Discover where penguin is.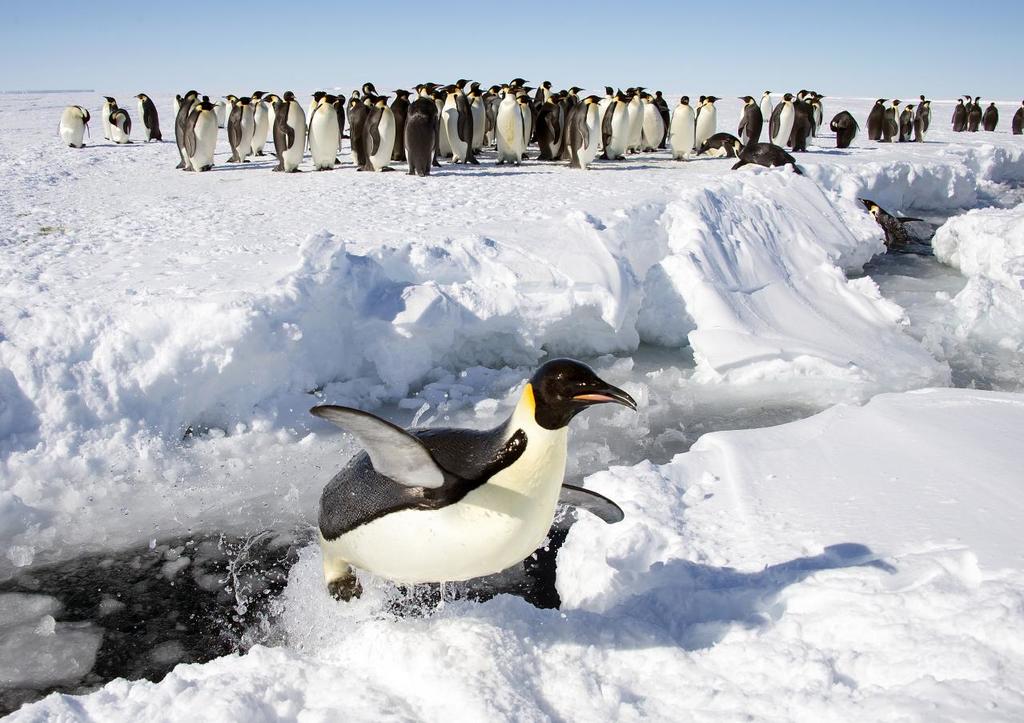
Discovered at pyautogui.locateOnScreen(831, 110, 857, 159).
